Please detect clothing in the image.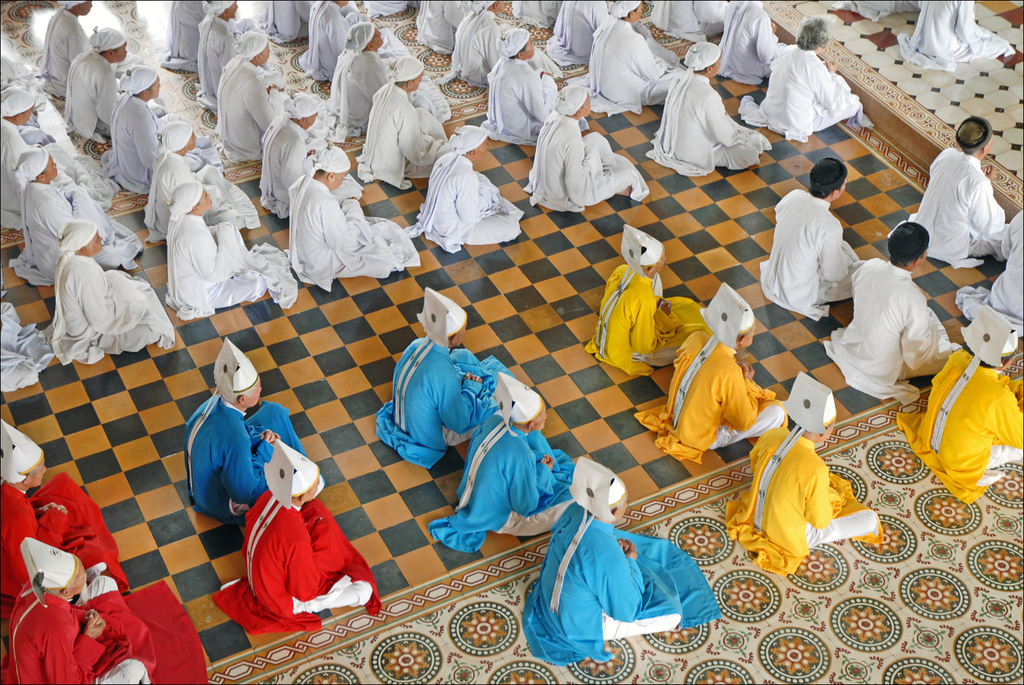
detection(481, 52, 588, 151).
